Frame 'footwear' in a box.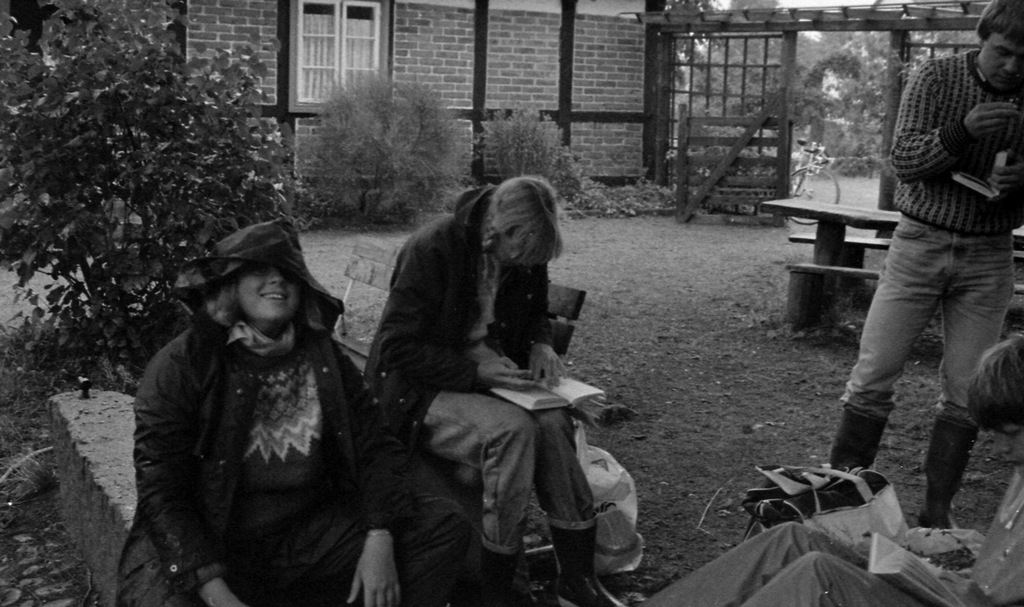
543:517:626:606.
